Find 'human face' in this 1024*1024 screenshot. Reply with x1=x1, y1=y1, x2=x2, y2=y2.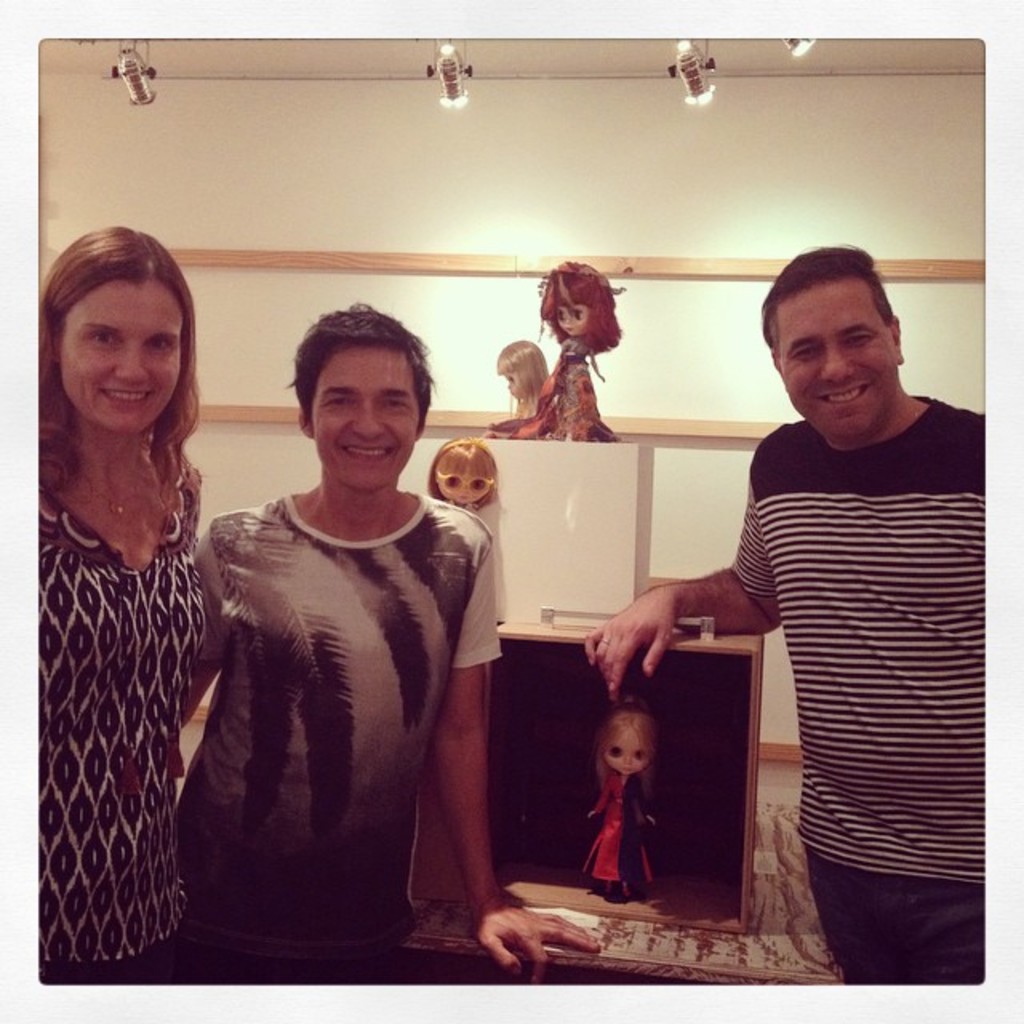
x1=779, y1=285, x2=898, y2=437.
